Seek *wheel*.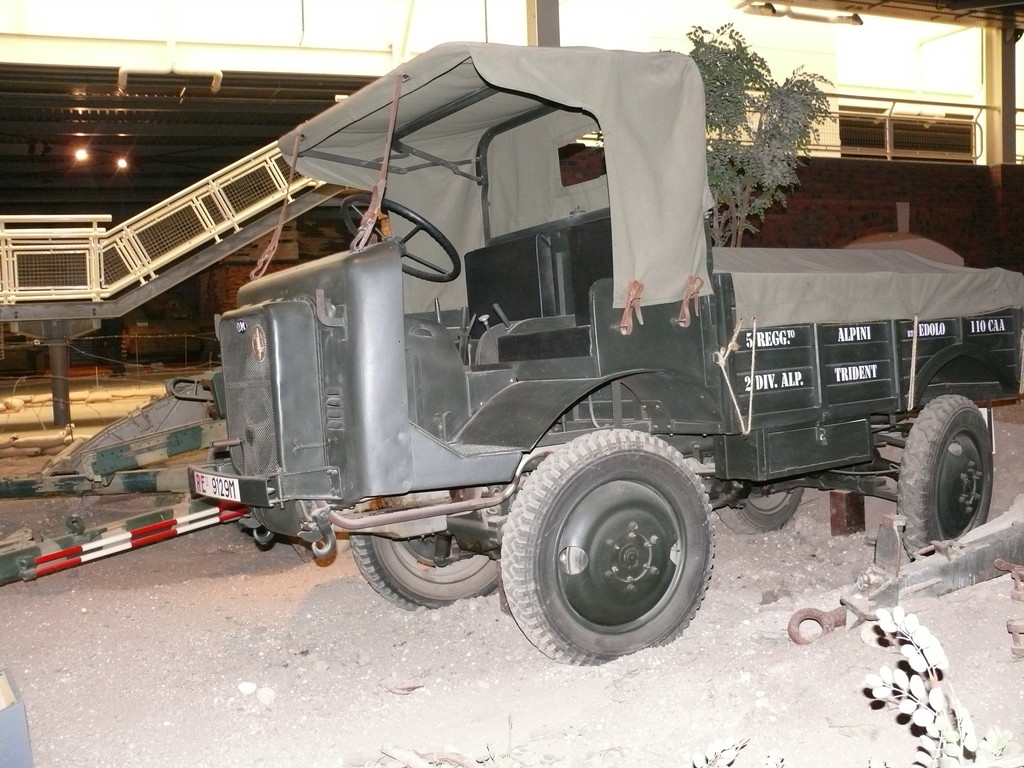
(x1=346, y1=531, x2=500, y2=614).
